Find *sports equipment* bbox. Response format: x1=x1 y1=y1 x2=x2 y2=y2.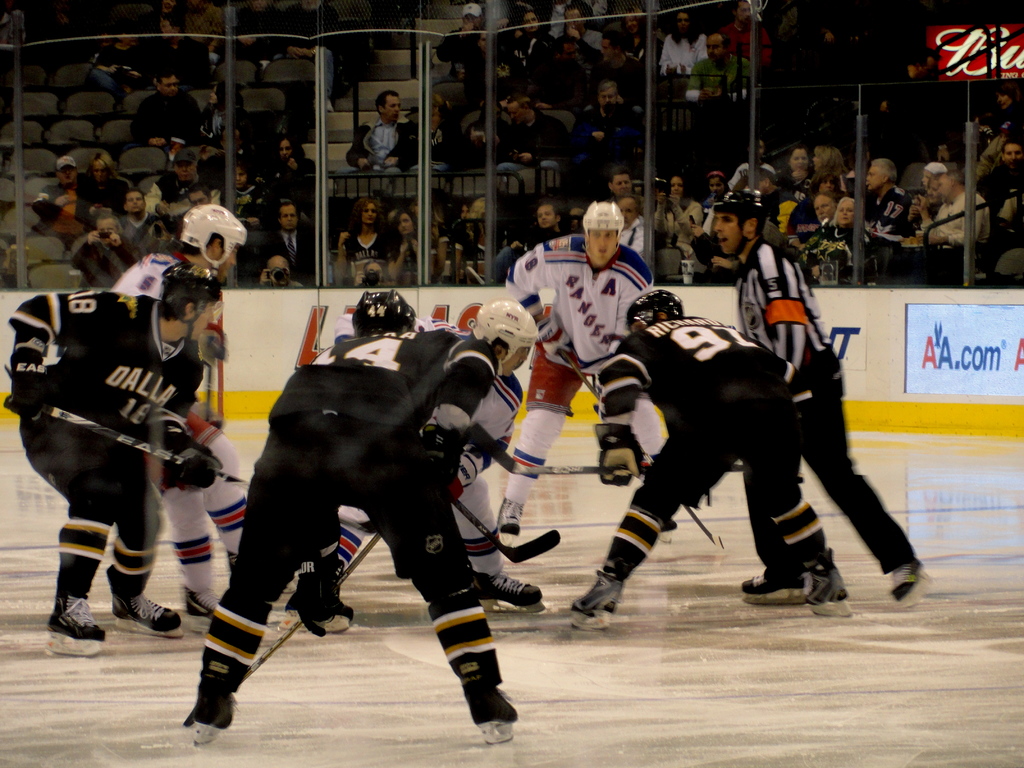
x1=161 y1=260 x2=223 y2=344.
